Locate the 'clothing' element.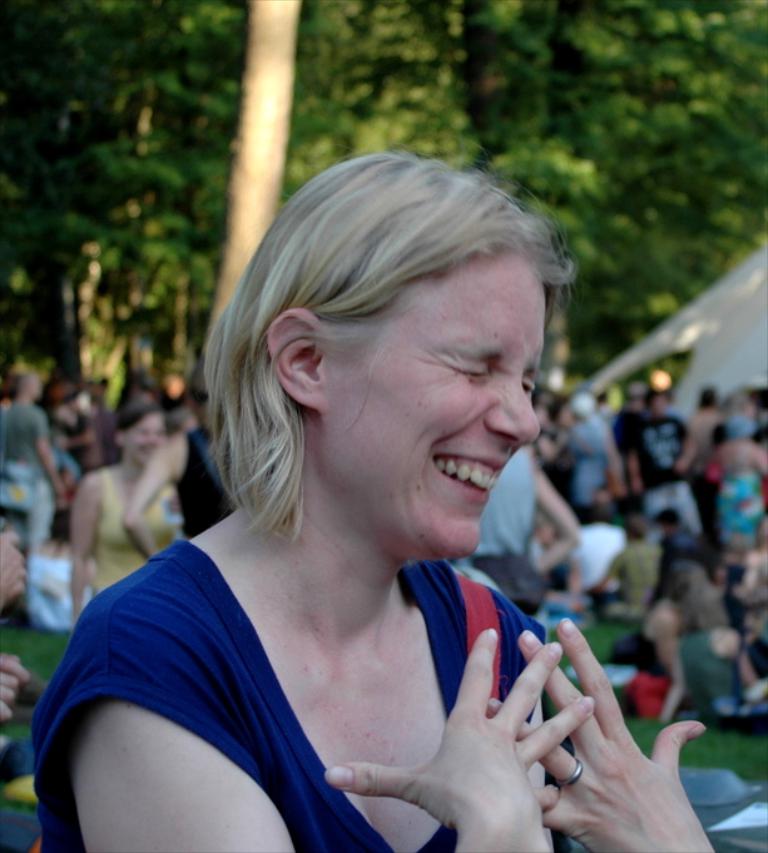
Element bbox: crop(611, 636, 669, 676).
